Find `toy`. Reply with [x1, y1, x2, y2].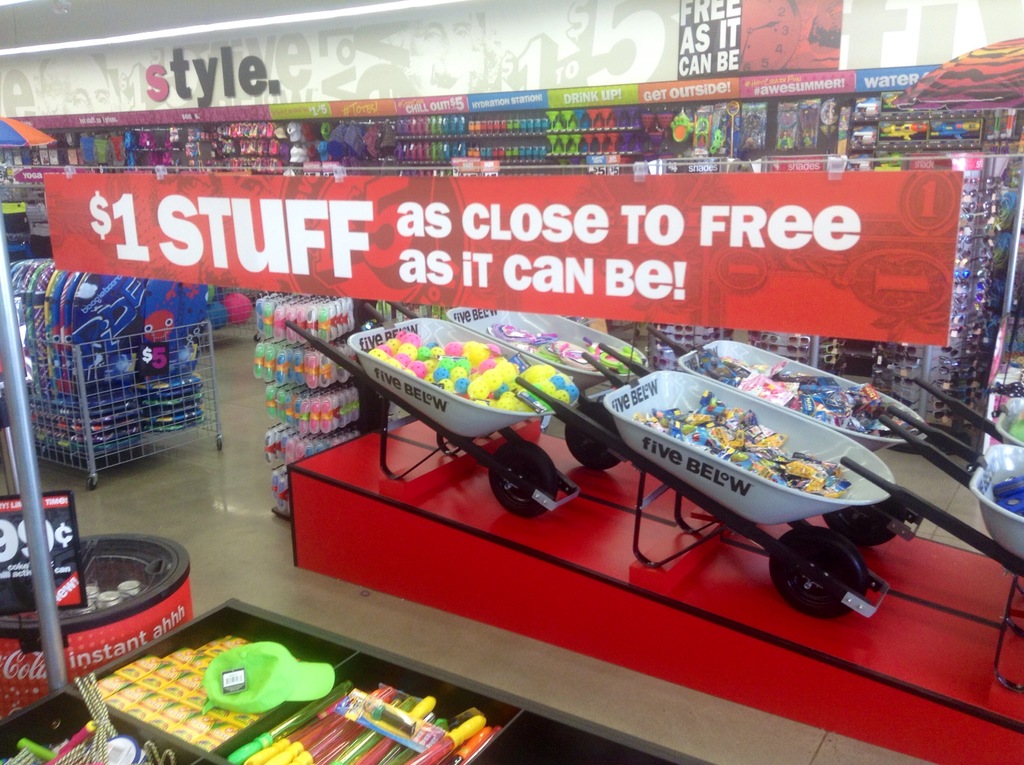
[300, 349, 307, 387].
